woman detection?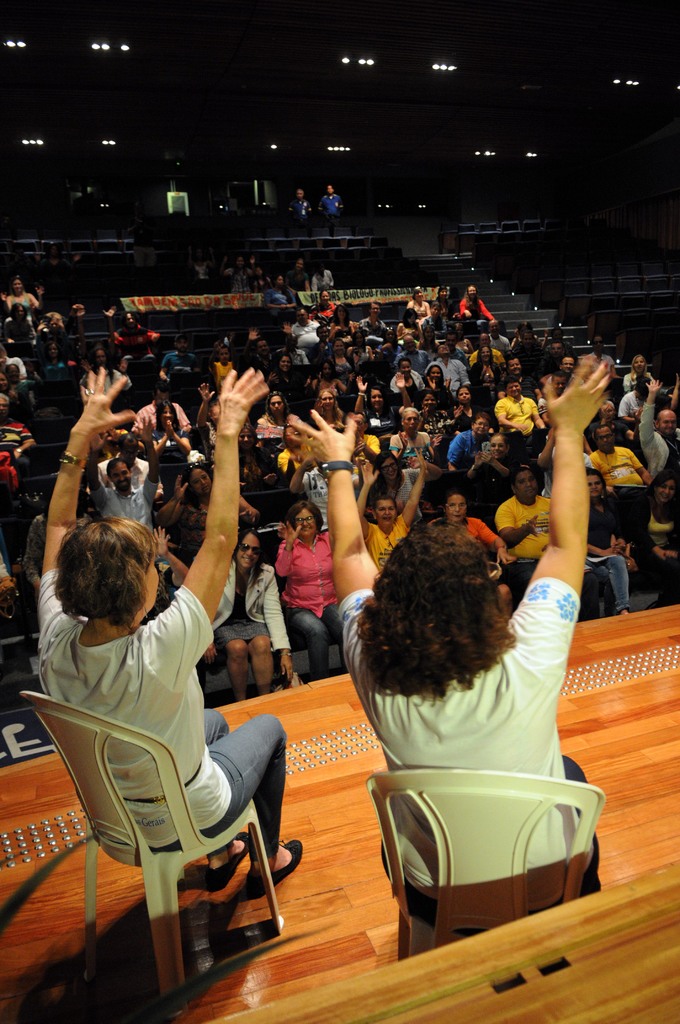
x1=430 y1=486 x2=511 y2=619
